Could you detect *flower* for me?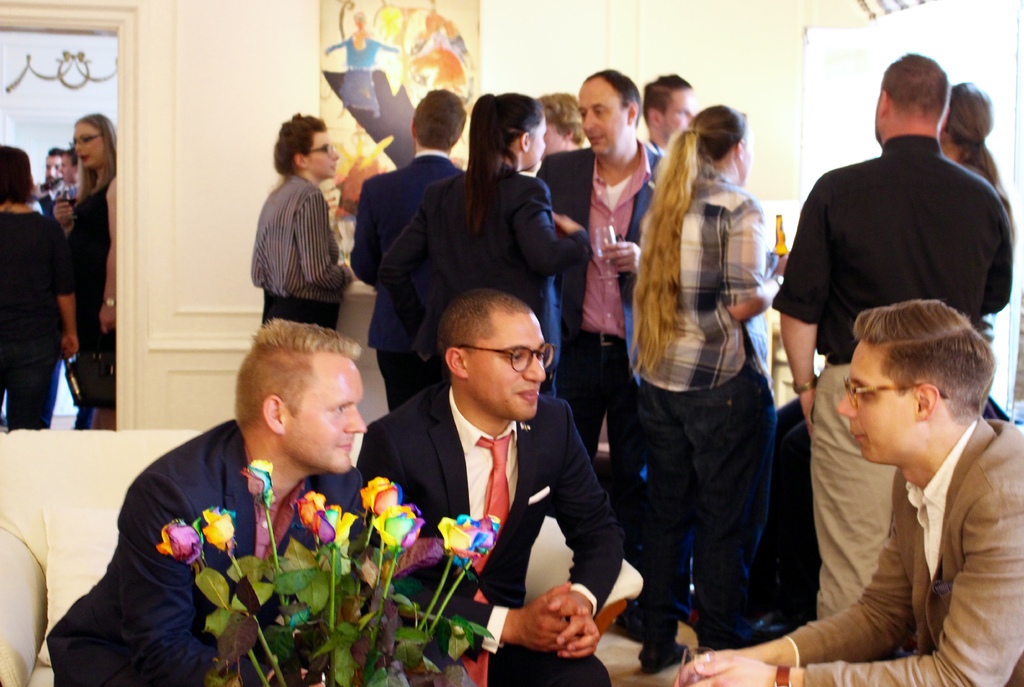
Detection result: (242, 458, 276, 504).
